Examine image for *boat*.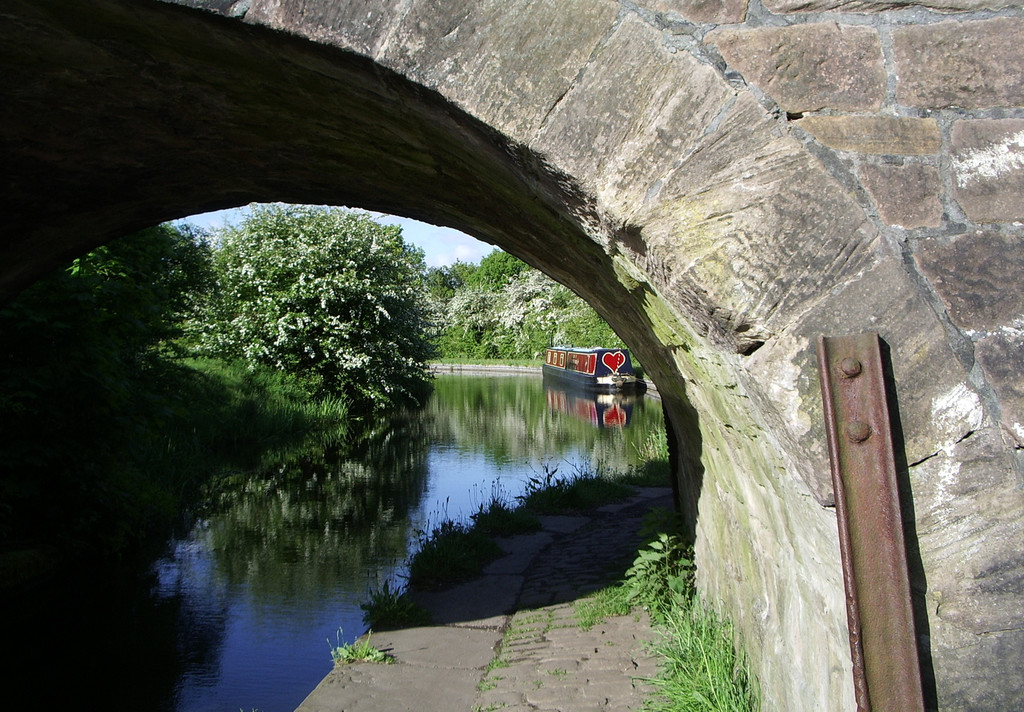
Examination result: BBox(547, 335, 639, 403).
